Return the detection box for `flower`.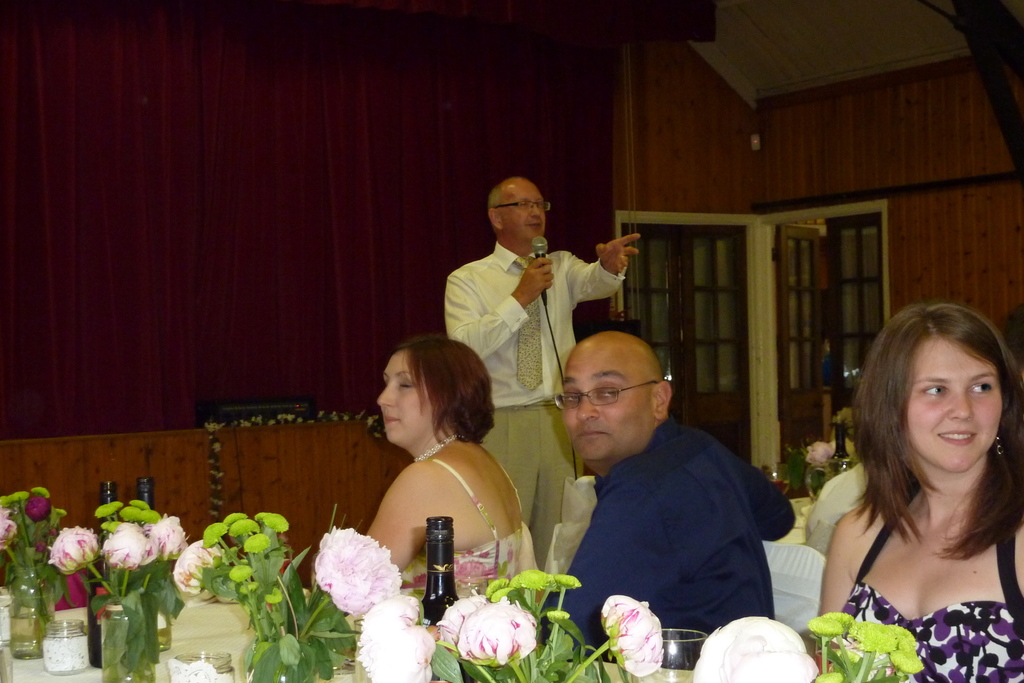
rect(456, 596, 533, 664).
